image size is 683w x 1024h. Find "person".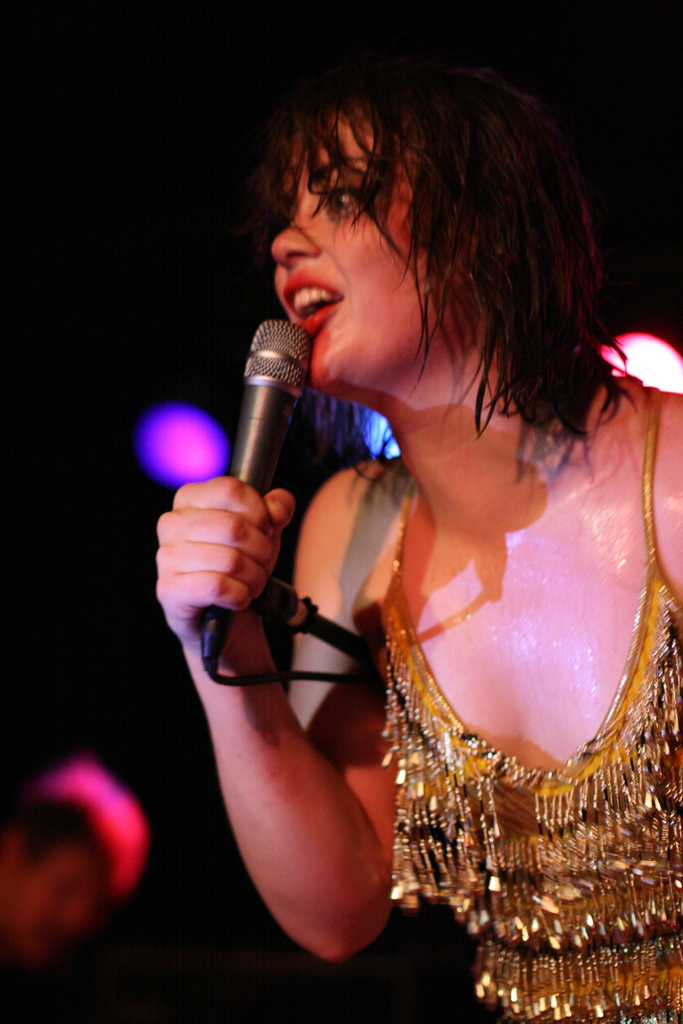
<bbox>0, 786, 119, 979</bbox>.
